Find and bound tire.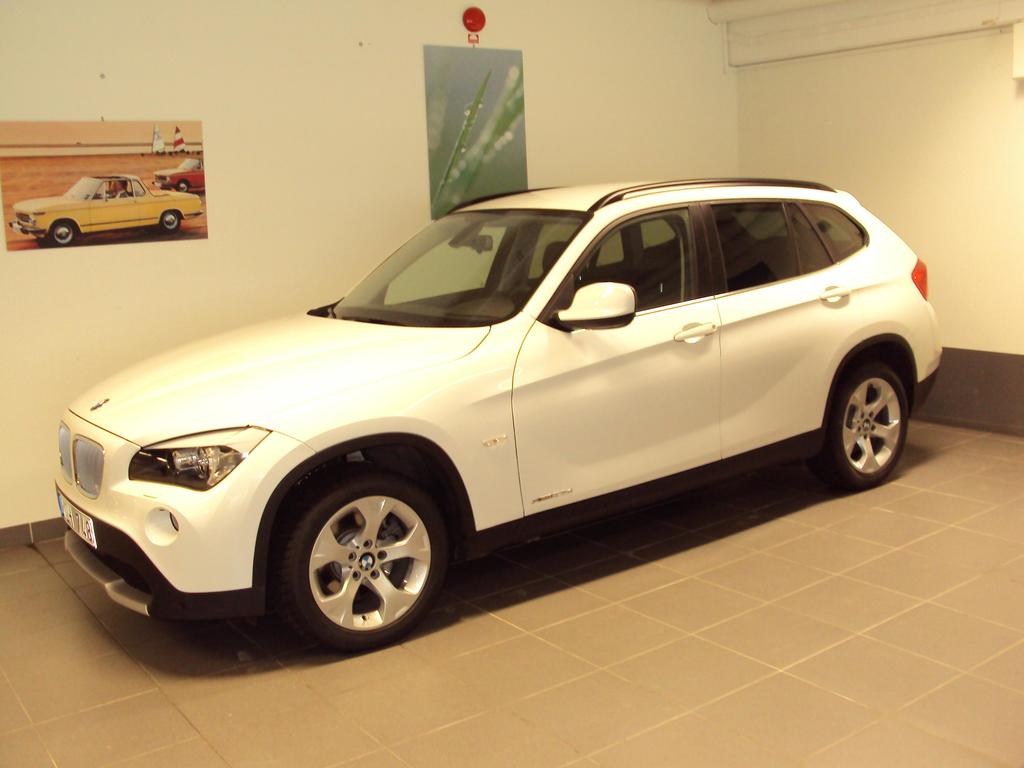
Bound: <box>177,180,191,193</box>.
